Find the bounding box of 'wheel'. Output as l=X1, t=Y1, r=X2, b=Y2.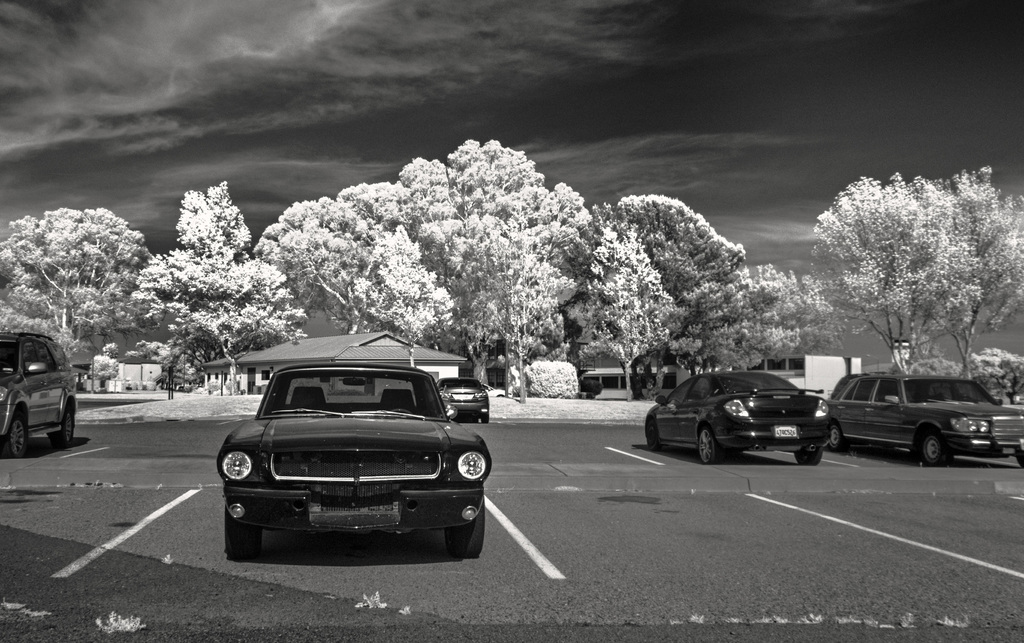
l=49, t=398, r=75, b=452.
